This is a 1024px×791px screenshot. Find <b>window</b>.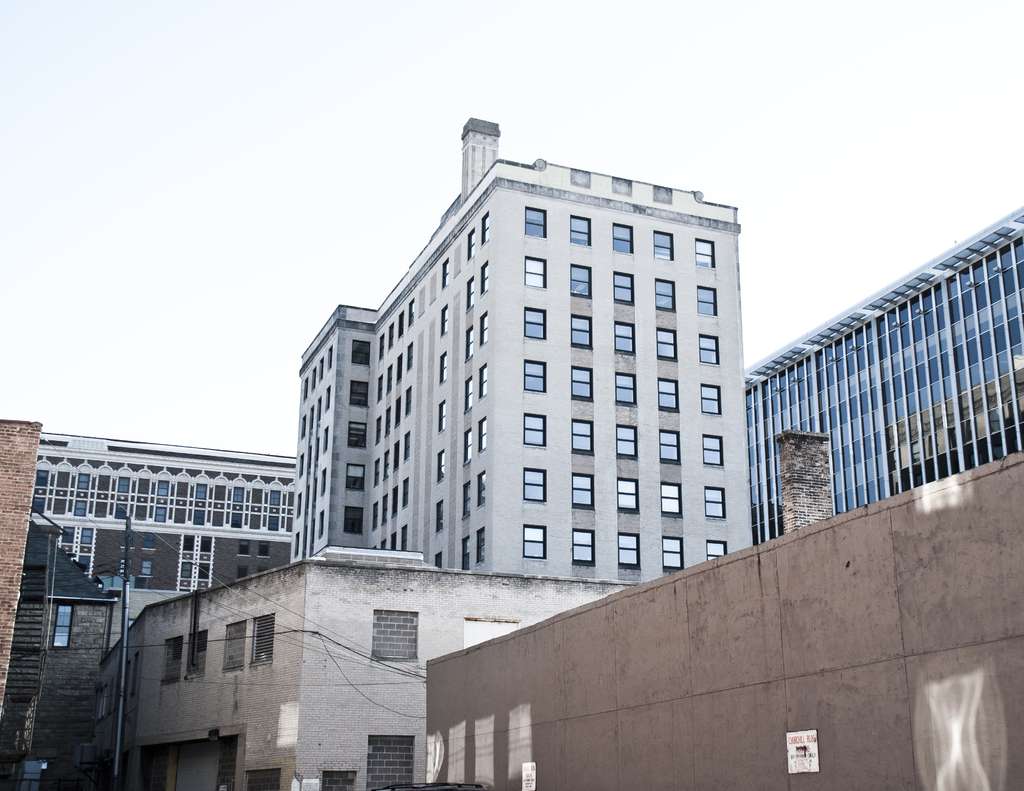
Bounding box: [477, 358, 491, 402].
